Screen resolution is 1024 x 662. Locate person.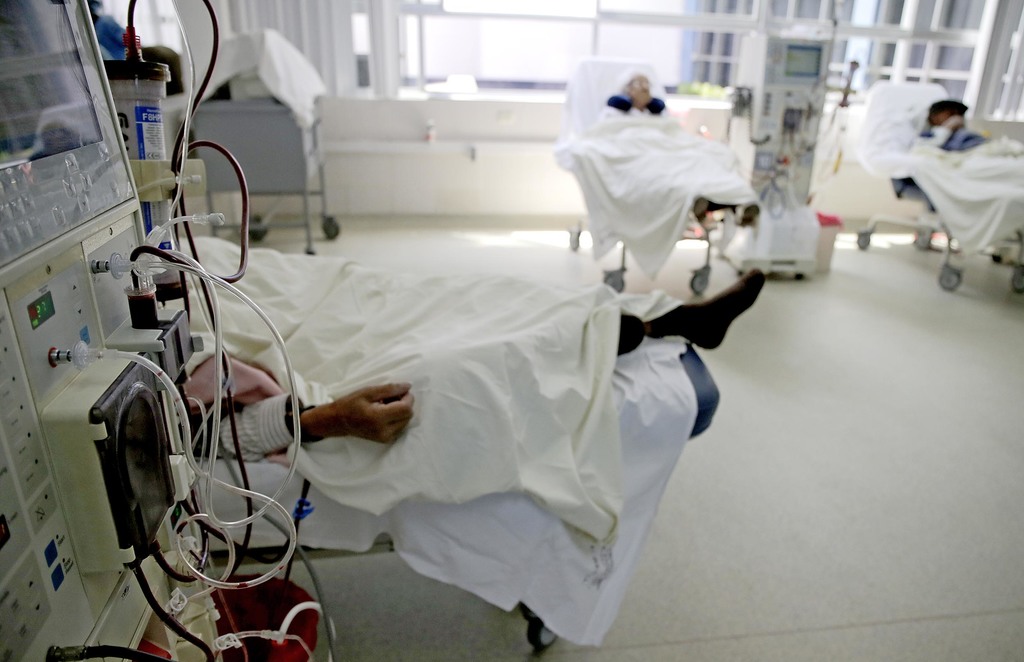
BBox(918, 99, 991, 150).
